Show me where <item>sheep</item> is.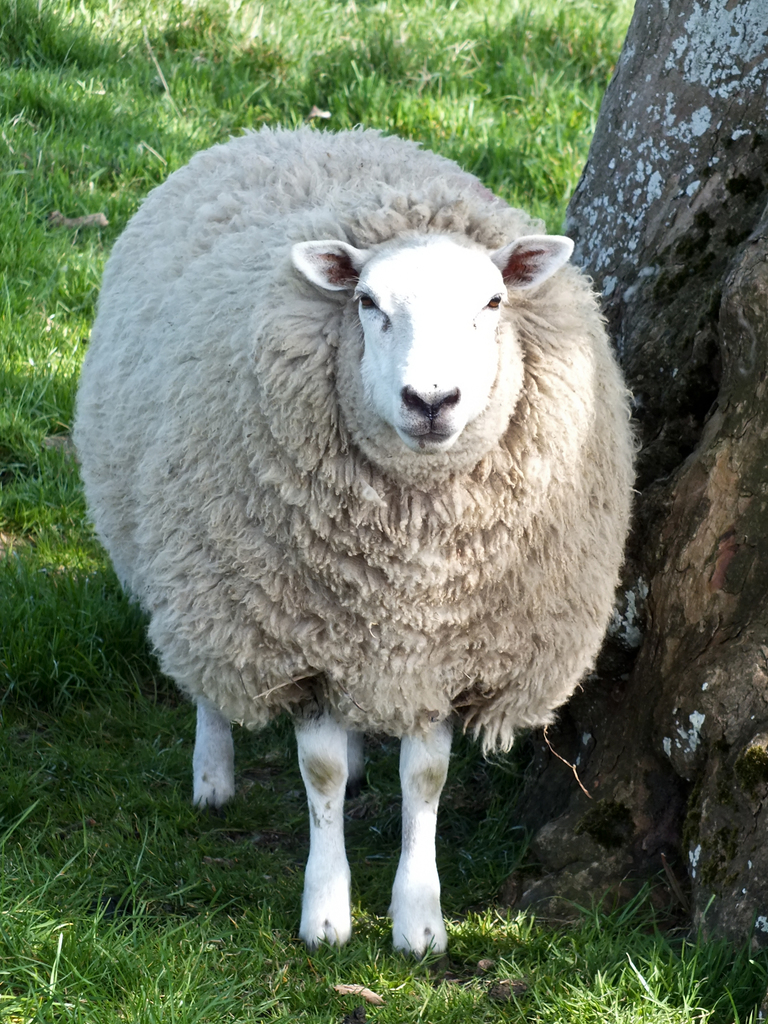
<item>sheep</item> is at (74, 121, 643, 959).
